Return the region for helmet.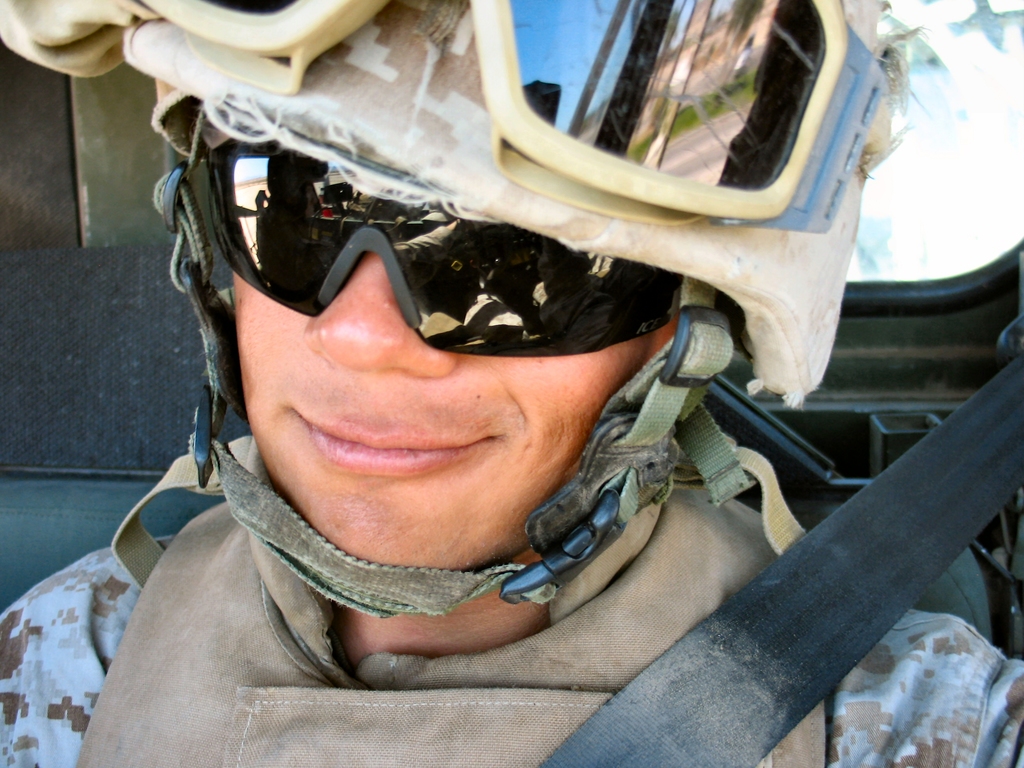
114:0:884:621.
